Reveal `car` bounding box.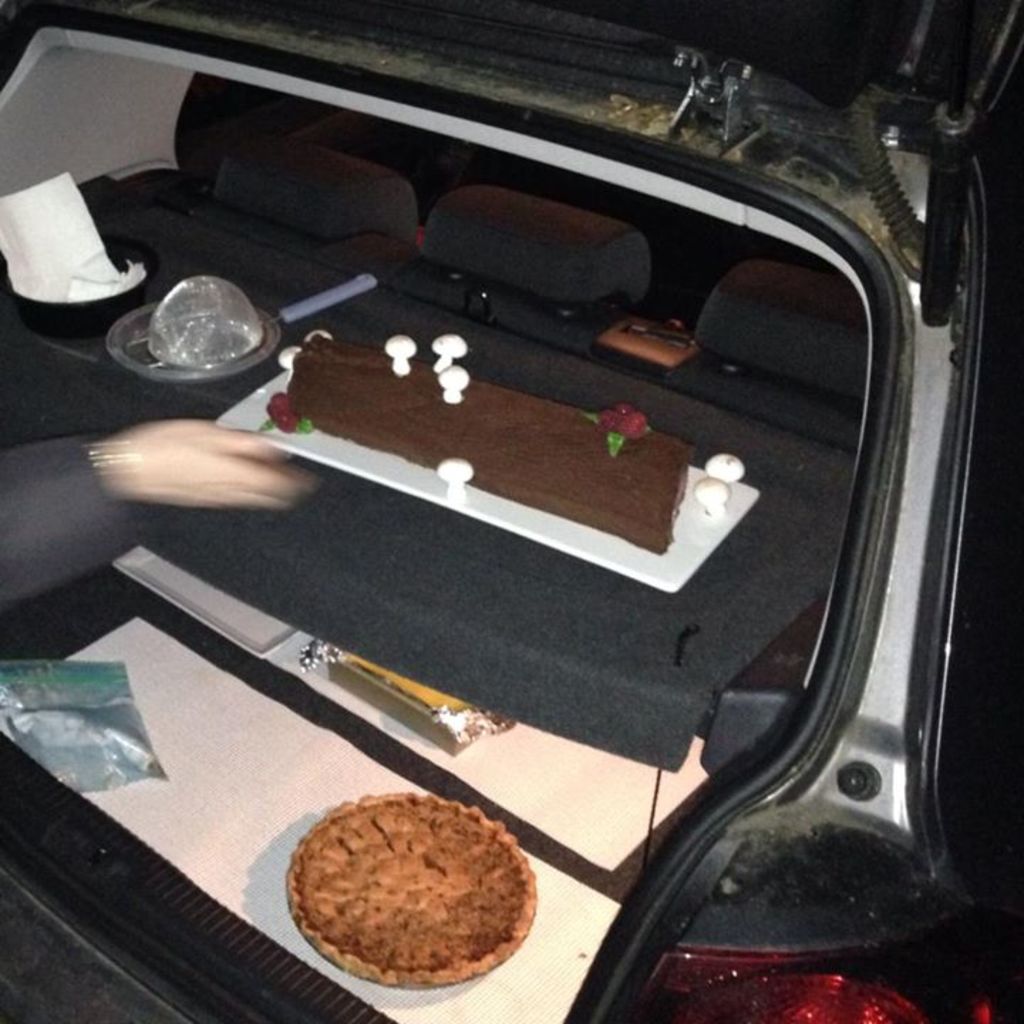
Revealed: <bbox>3, 0, 1021, 1023</bbox>.
